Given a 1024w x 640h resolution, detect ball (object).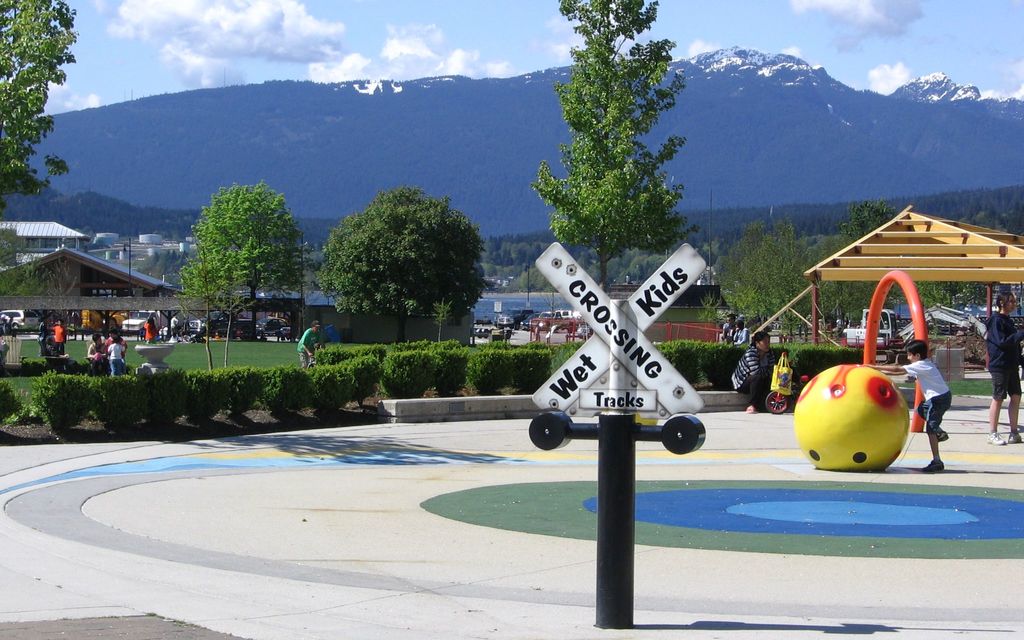
[left=797, top=366, right=909, bottom=479].
